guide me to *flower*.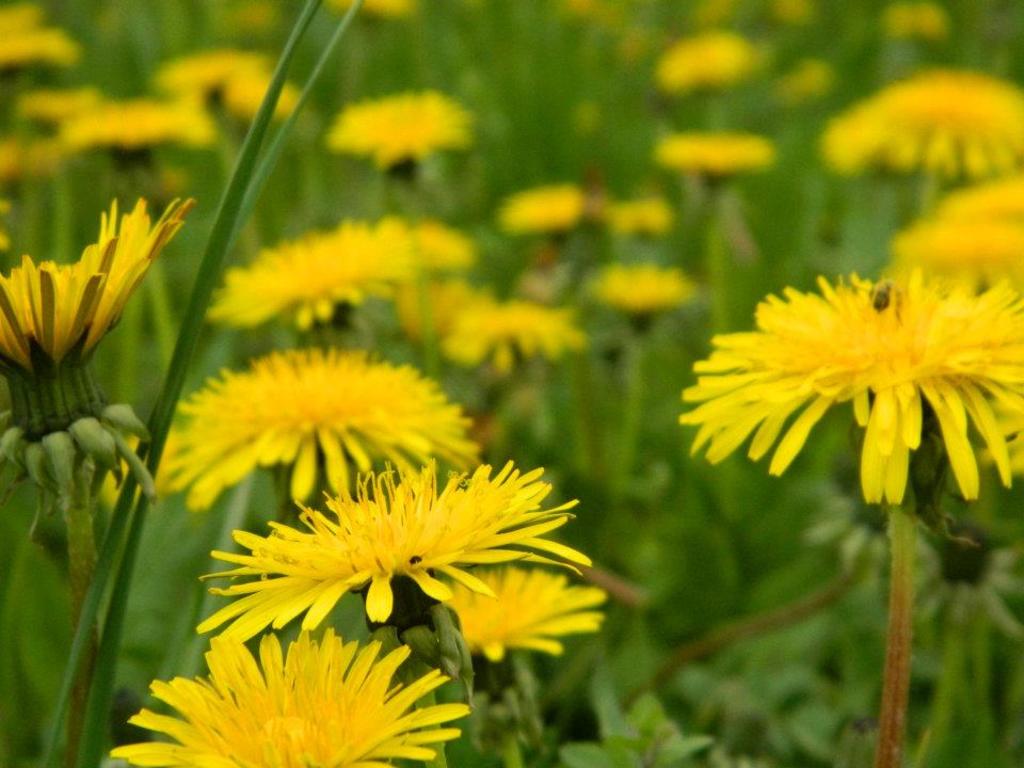
Guidance: 326 89 467 182.
